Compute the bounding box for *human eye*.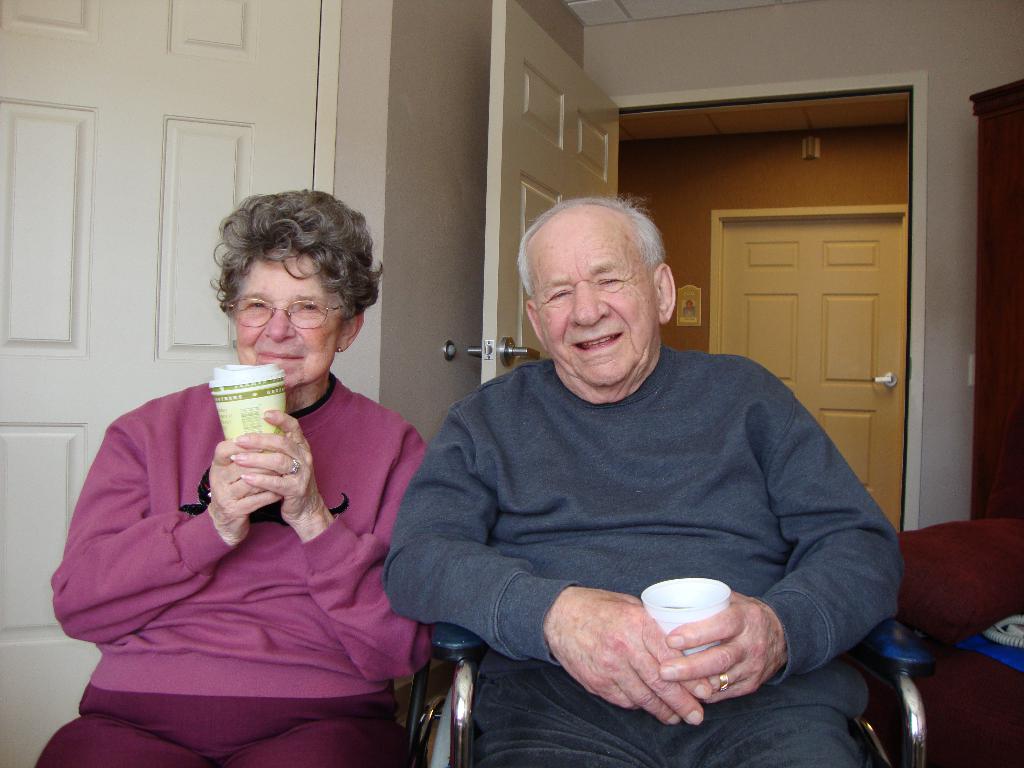
(left=297, top=303, right=324, bottom=316).
